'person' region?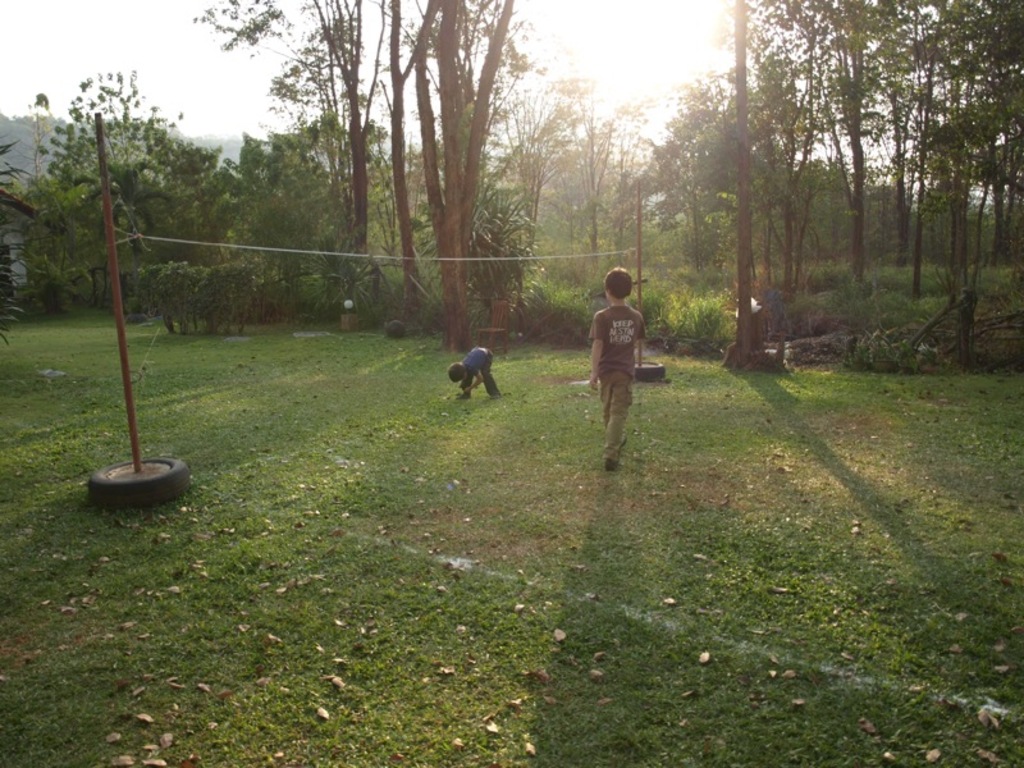
<region>571, 274, 655, 470</region>
